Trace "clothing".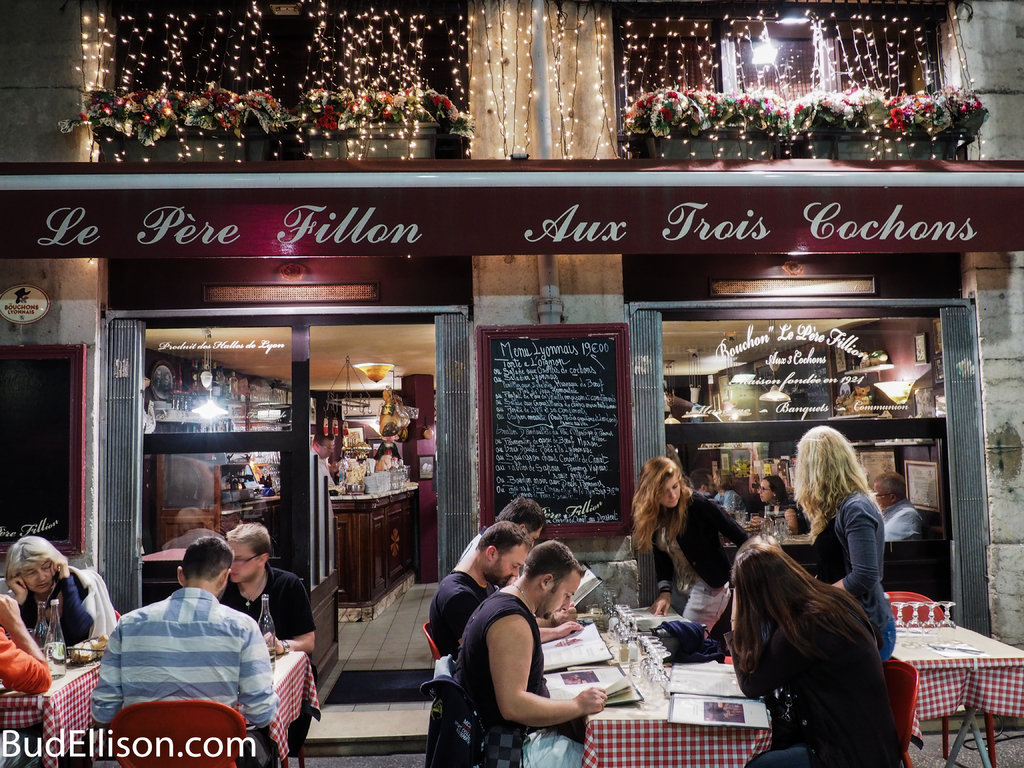
Traced to <region>723, 585, 902, 762</region>.
